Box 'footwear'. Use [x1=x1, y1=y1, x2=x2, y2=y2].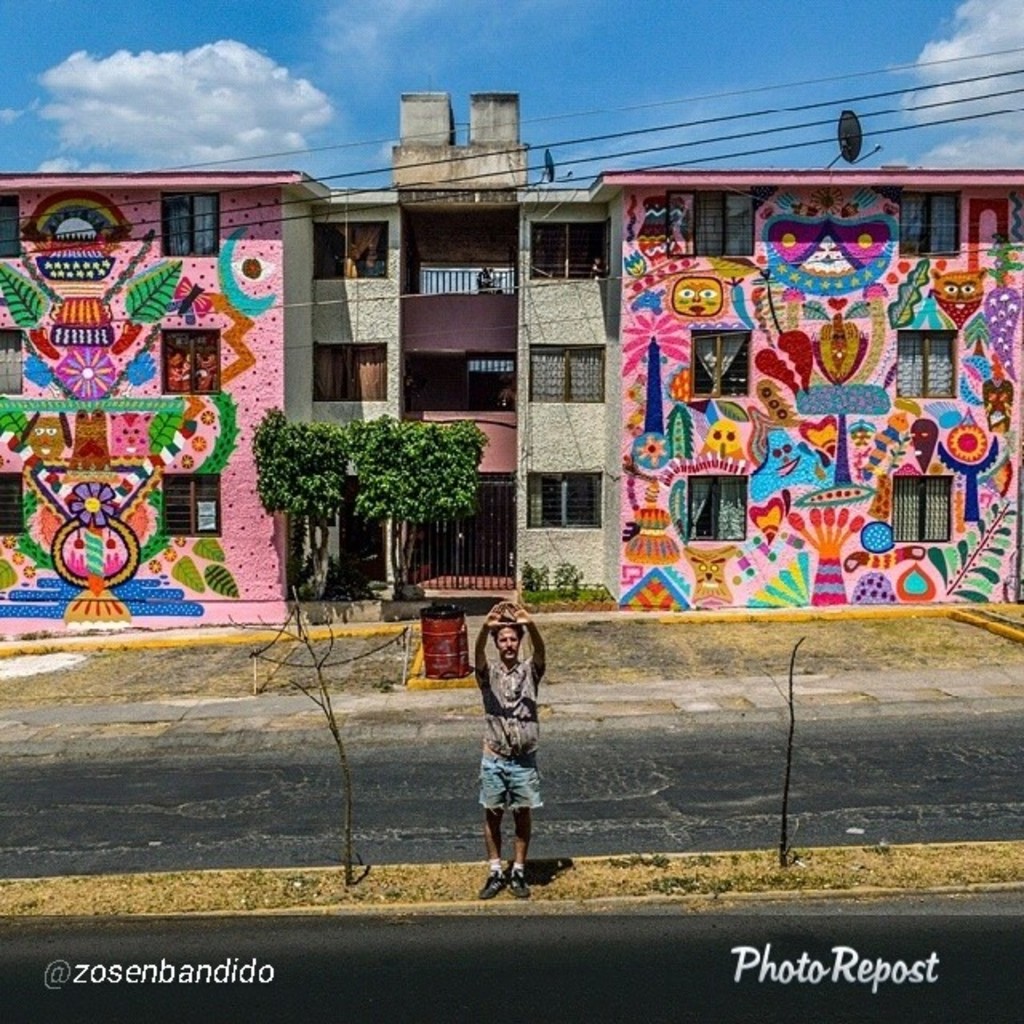
[x1=504, y1=878, x2=541, y2=912].
